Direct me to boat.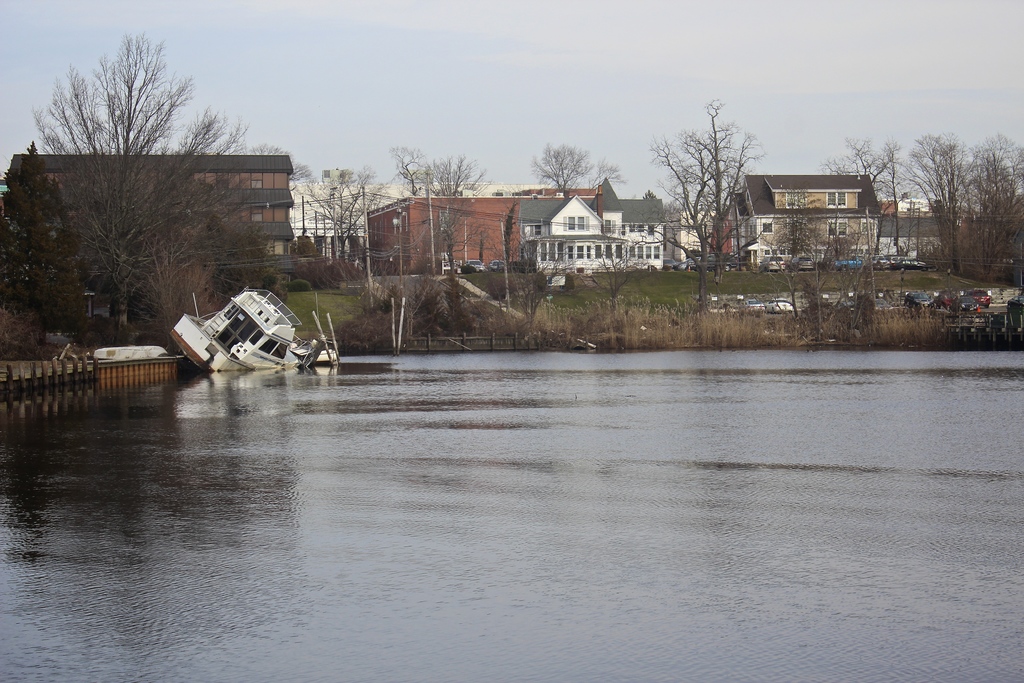
Direction: bbox(162, 278, 335, 371).
